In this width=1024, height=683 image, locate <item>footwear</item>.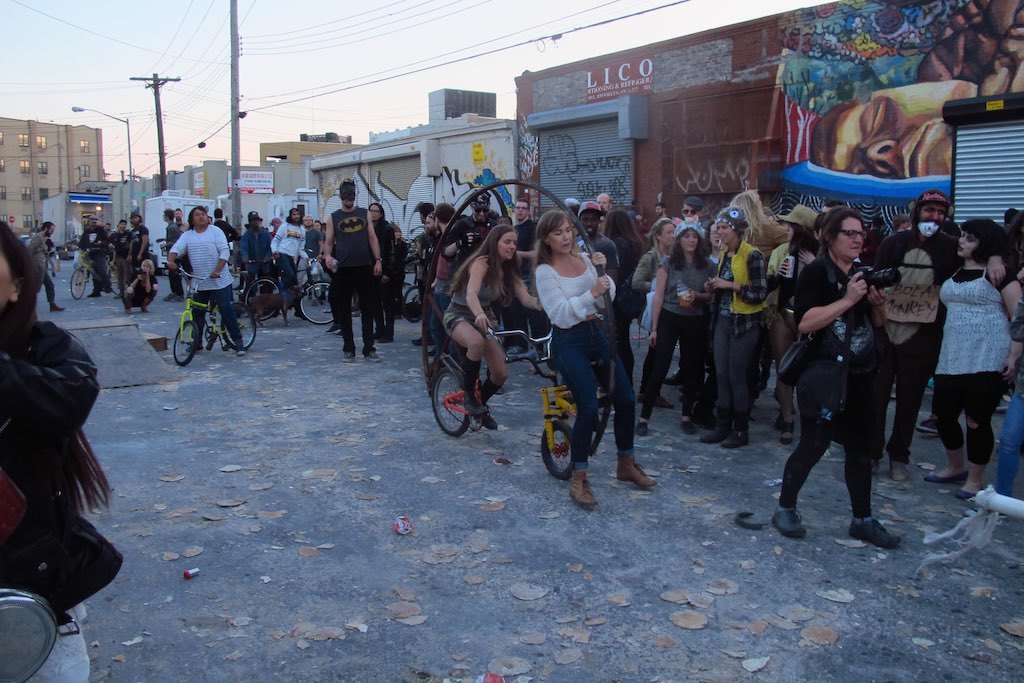
Bounding box: (left=927, top=469, right=967, bottom=482).
